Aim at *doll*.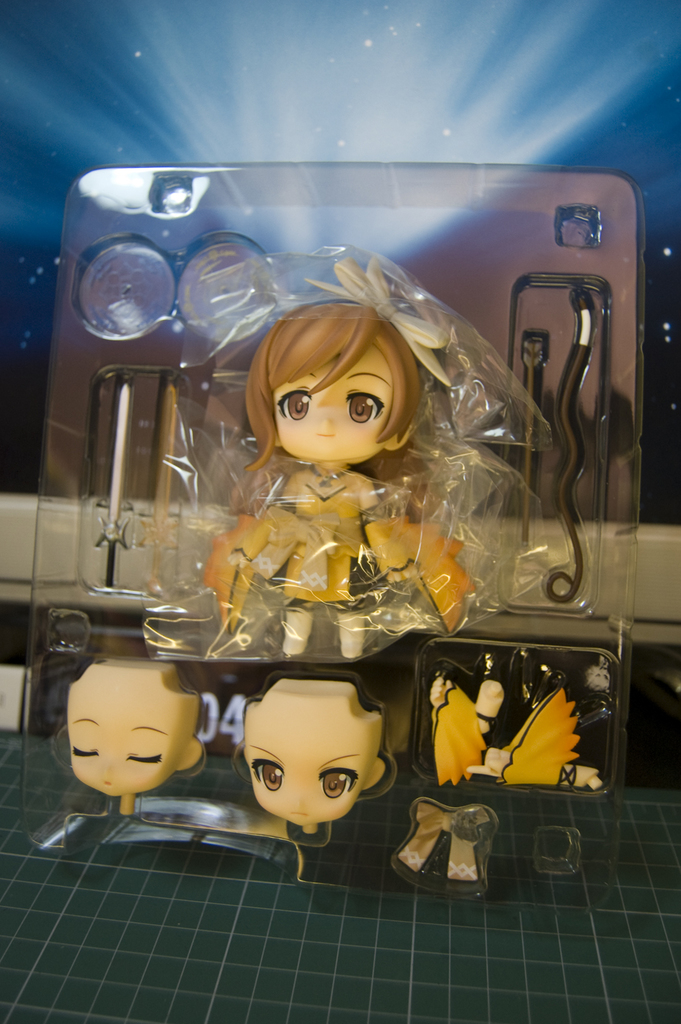
Aimed at box(57, 657, 206, 808).
